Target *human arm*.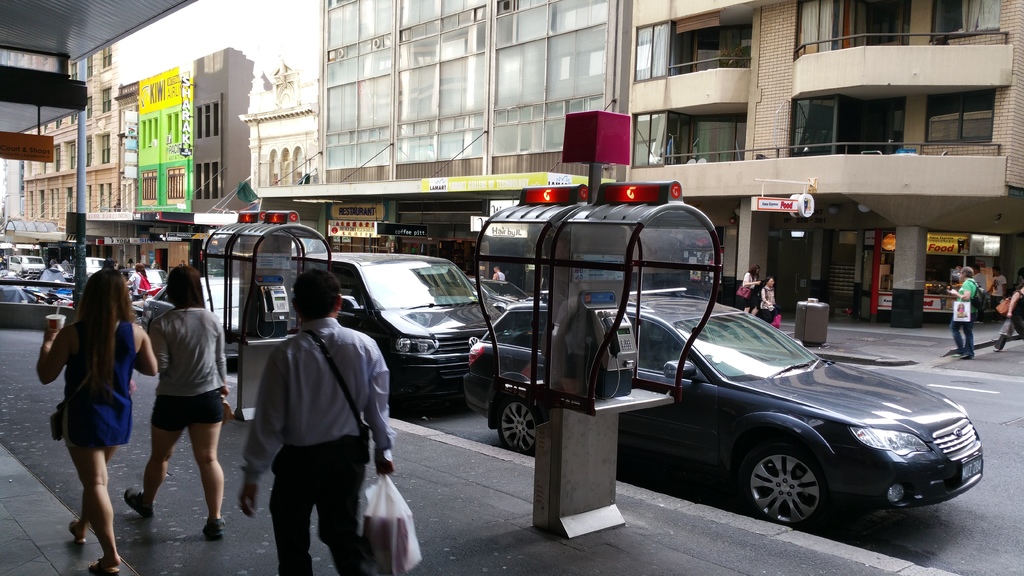
Target region: 1007 291 1021 316.
